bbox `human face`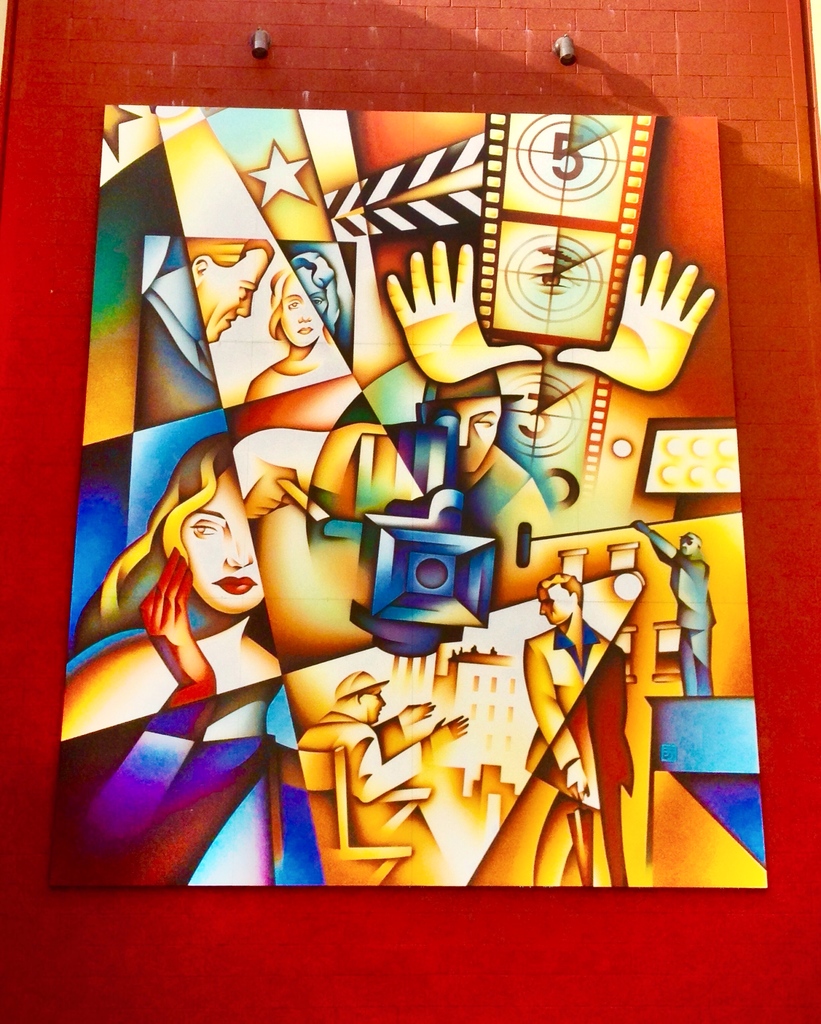
(left=285, top=270, right=330, bottom=347)
